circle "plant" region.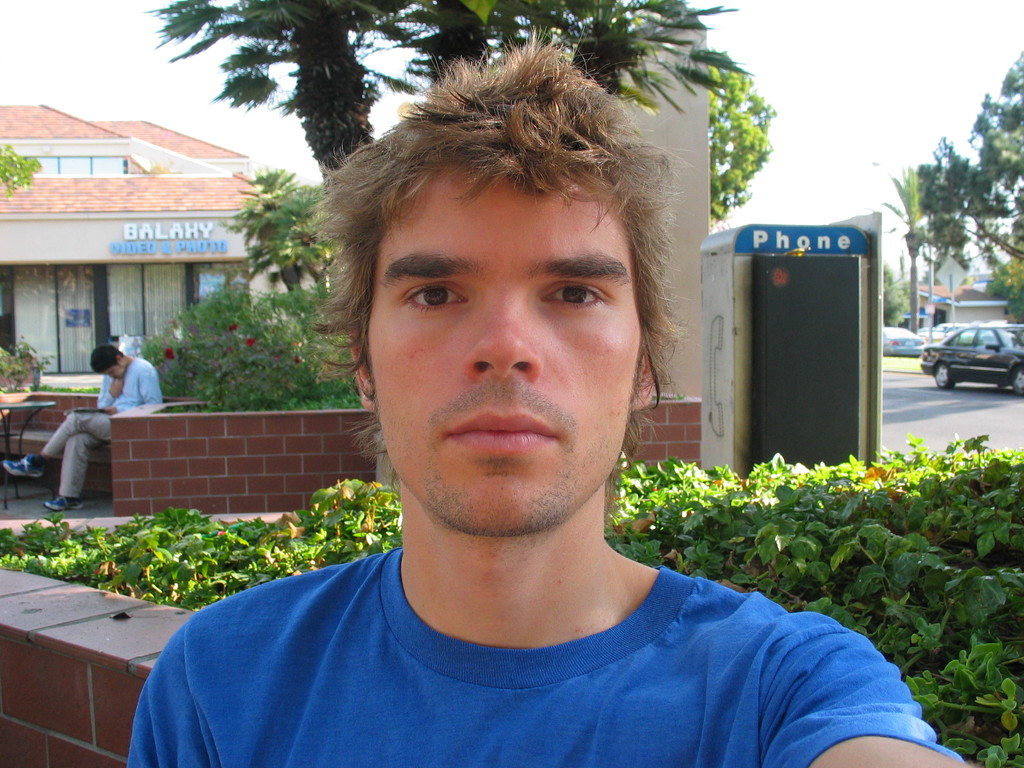
Region: pyautogui.locateOnScreen(25, 379, 113, 397).
